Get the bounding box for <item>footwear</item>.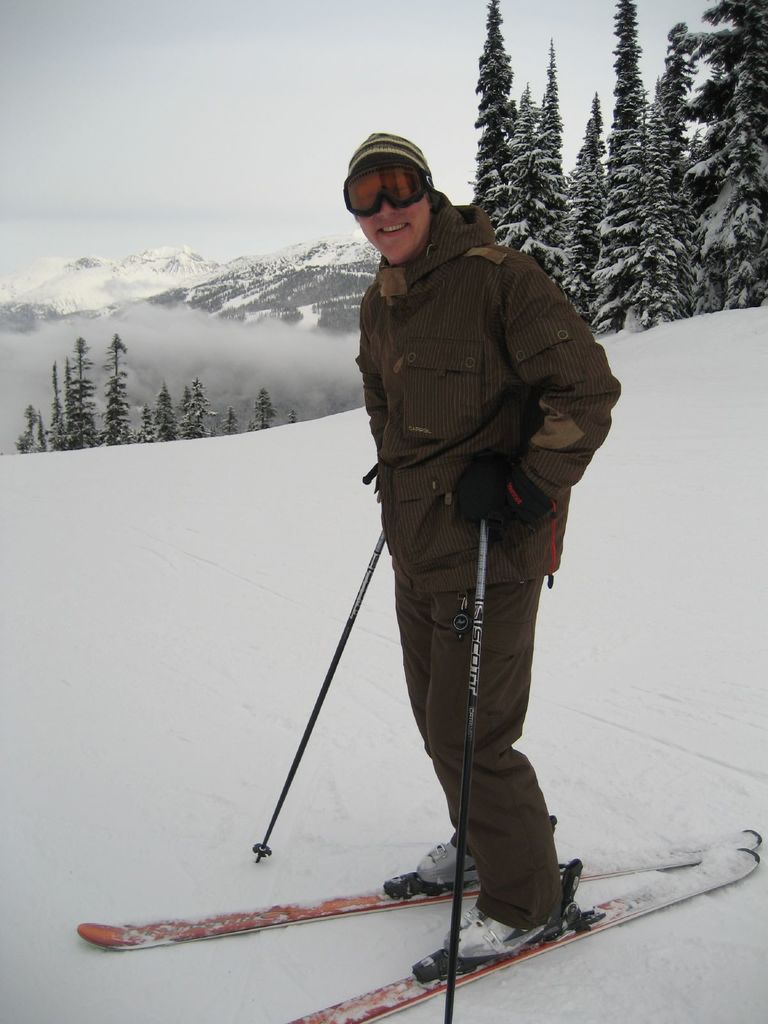
l=454, t=913, r=567, b=959.
